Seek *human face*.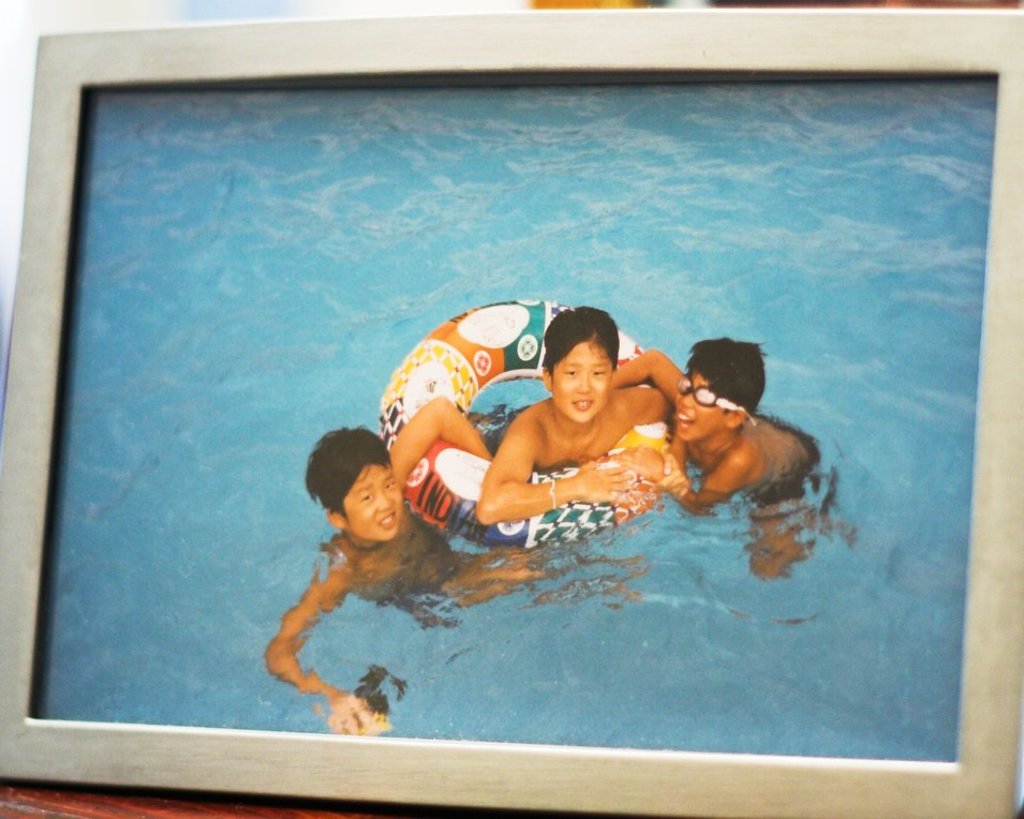
[342,463,405,542].
